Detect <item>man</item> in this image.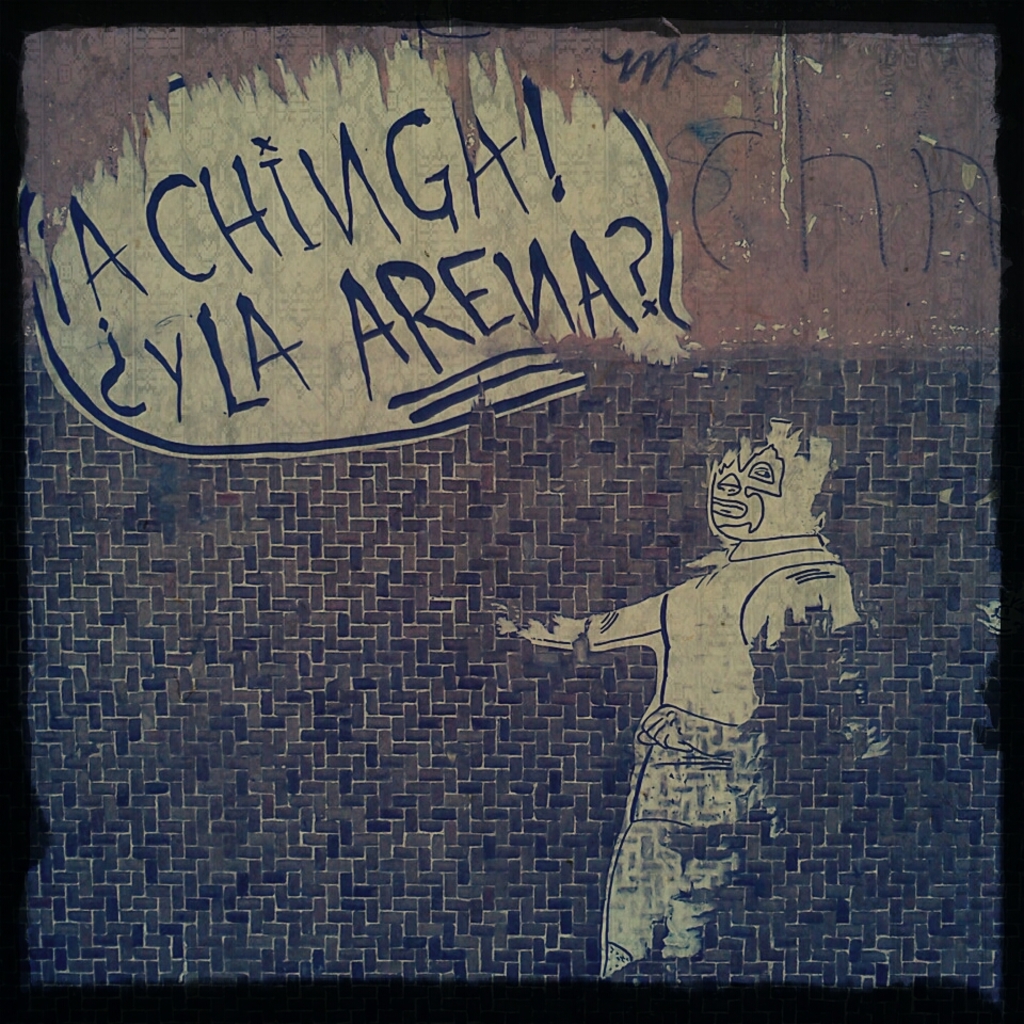
Detection: box=[453, 409, 924, 999].
